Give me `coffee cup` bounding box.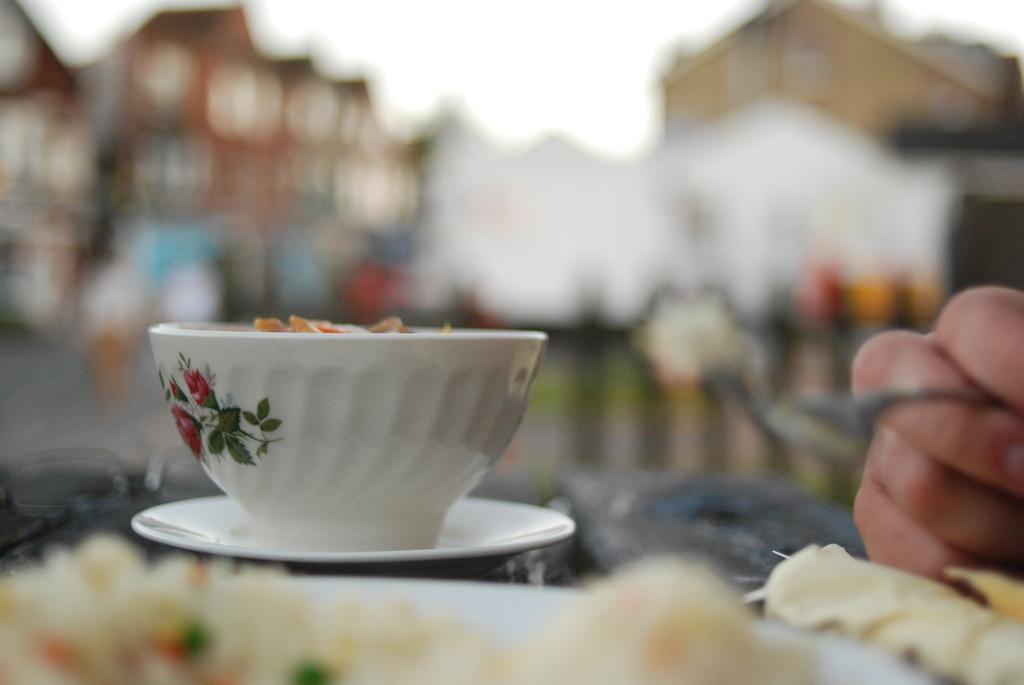
bbox=[151, 315, 547, 551].
